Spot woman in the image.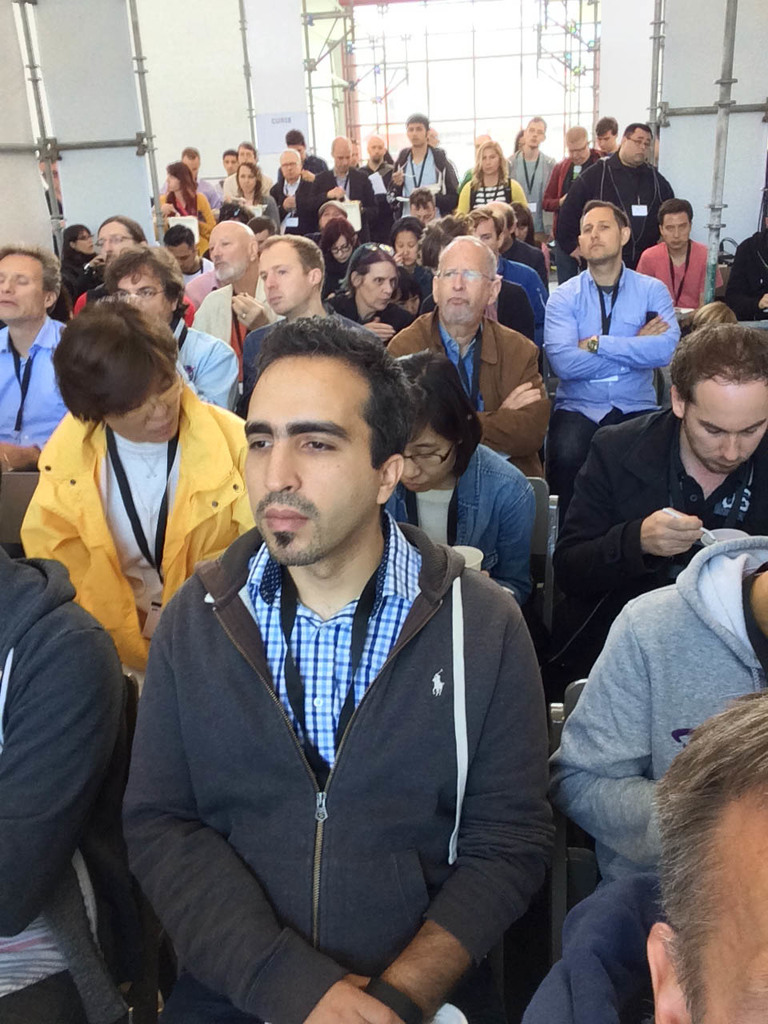
woman found at bbox(390, 216, 437, 302).
